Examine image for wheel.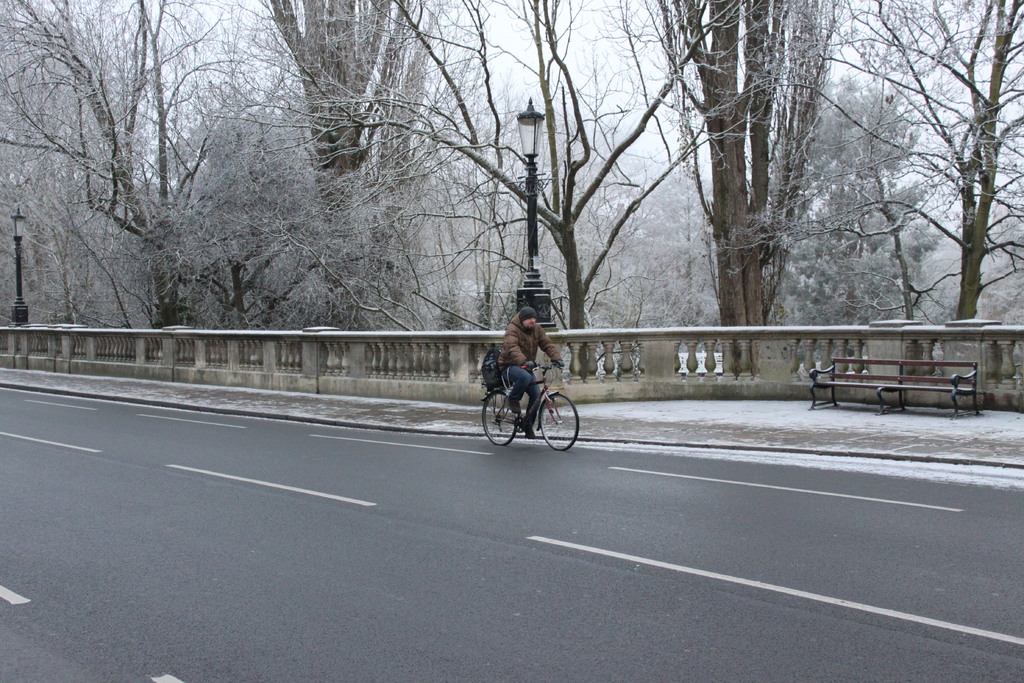
Examination result: bbox=[544, 397, 578, 445].
